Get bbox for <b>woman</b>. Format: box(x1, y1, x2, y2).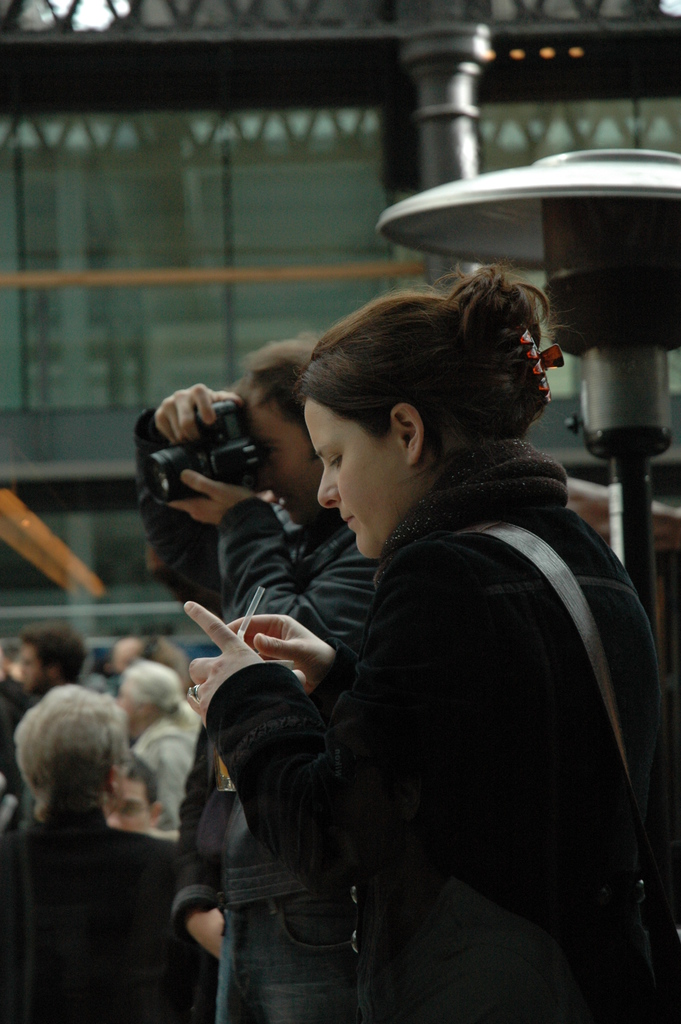
box(169, 239, 640, 1021).
